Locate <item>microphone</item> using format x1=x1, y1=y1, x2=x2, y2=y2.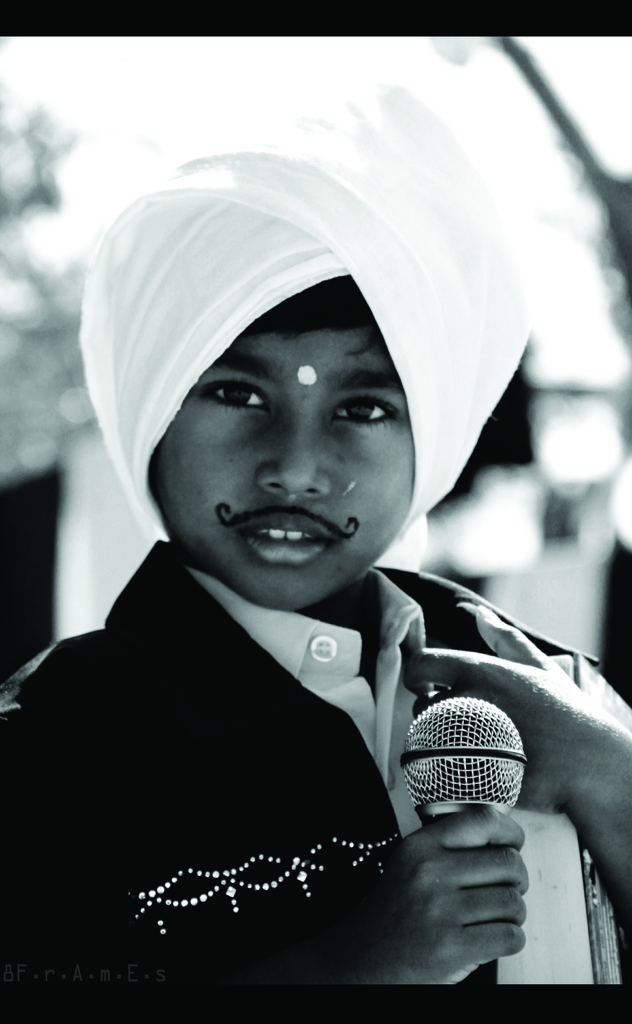
x1=403, y1=694, x2=525, y2=829.
